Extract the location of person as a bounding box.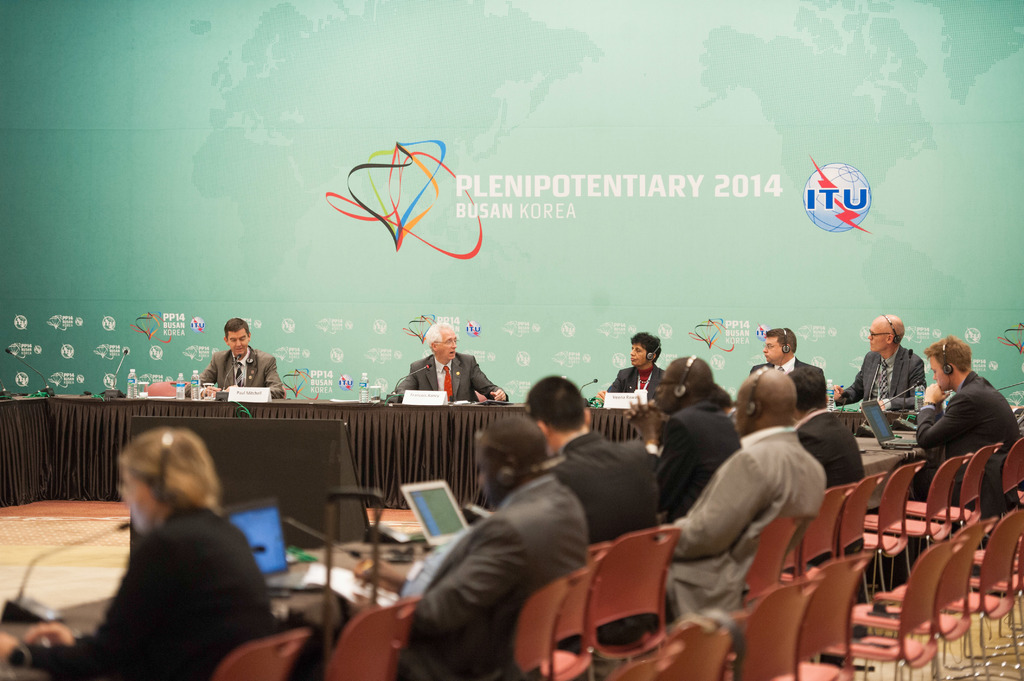
{"left": 786, "top": 367, "right": 869, "bottom": 569}.
